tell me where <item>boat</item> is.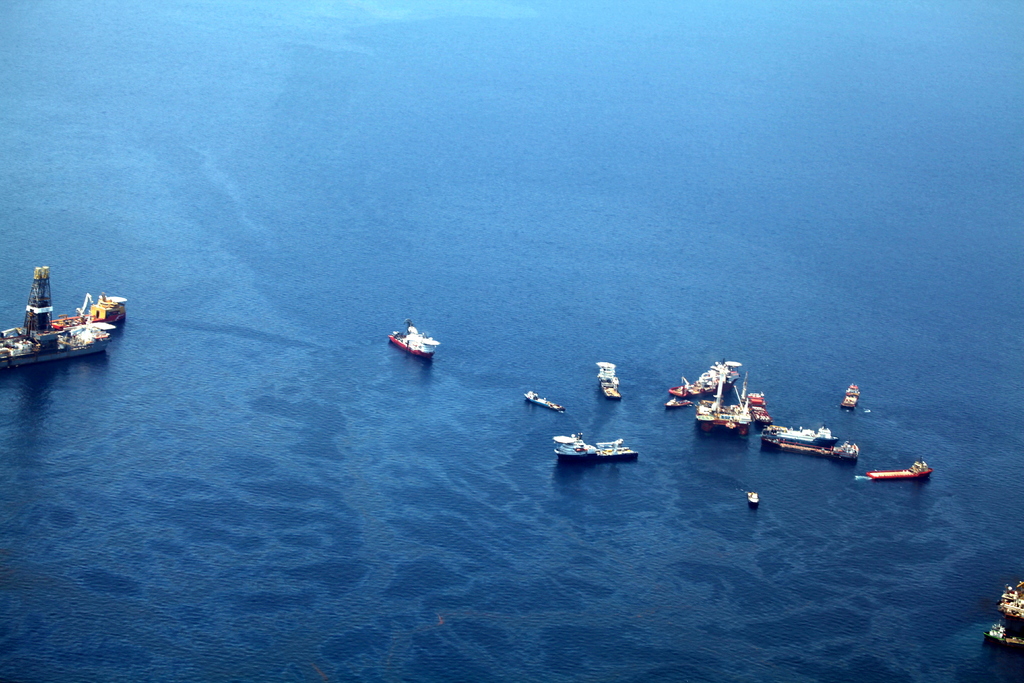
<item>boat</item> is at bbox=[524, 390, 565, 415].
